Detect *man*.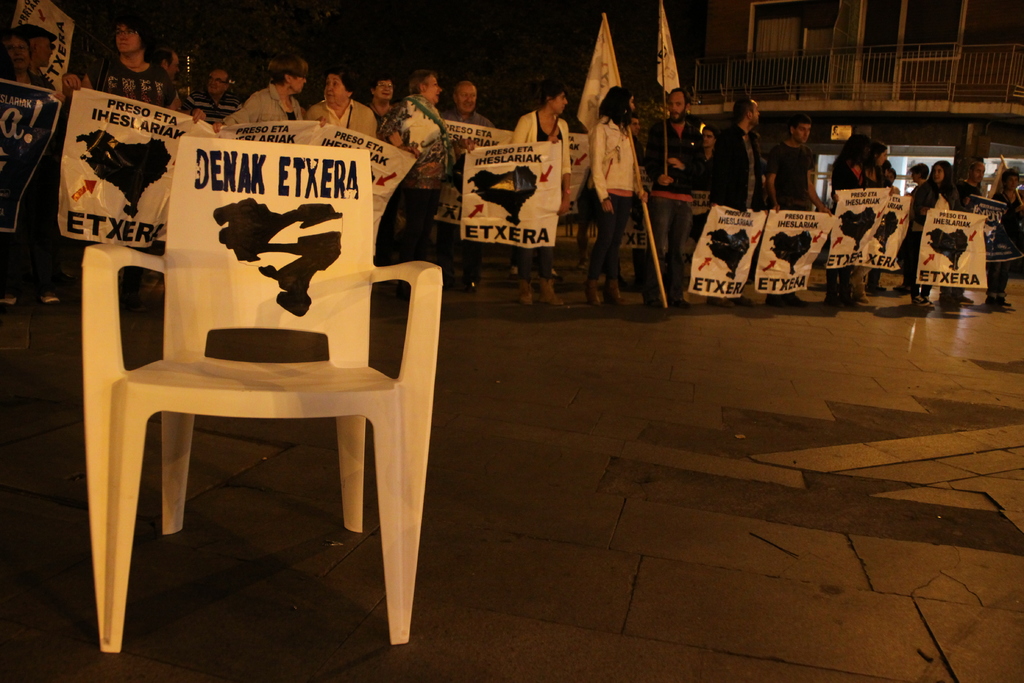
Detected at 712, 99, 765, 214.
